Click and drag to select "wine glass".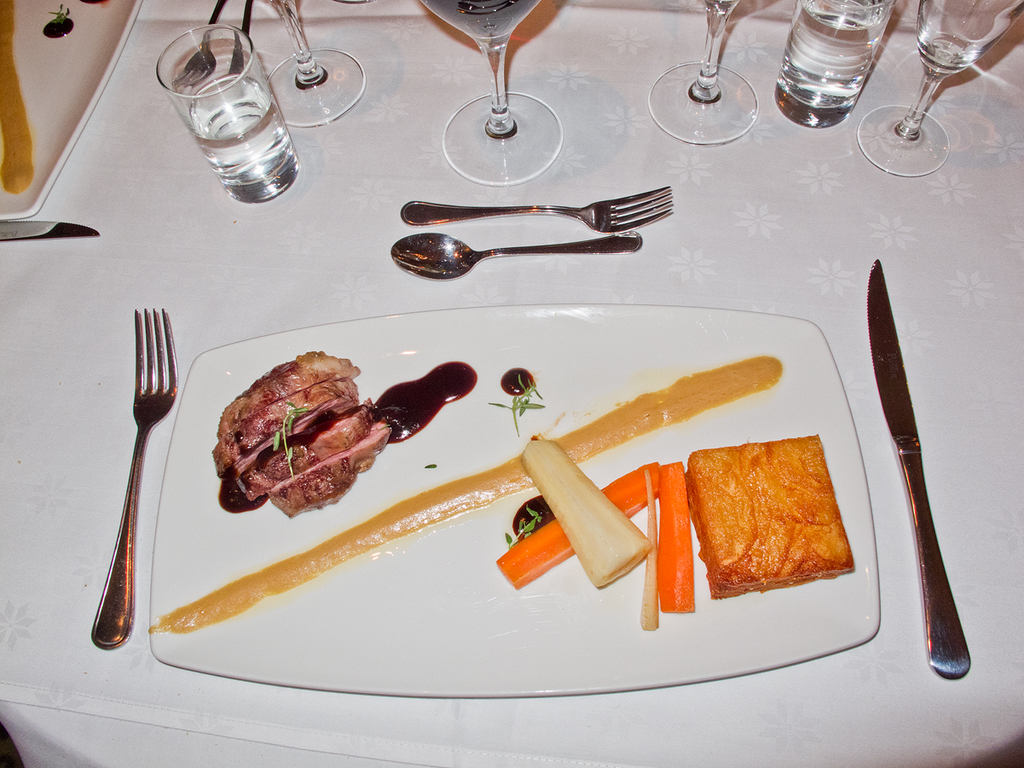
Selection: 420/0/571/185.
